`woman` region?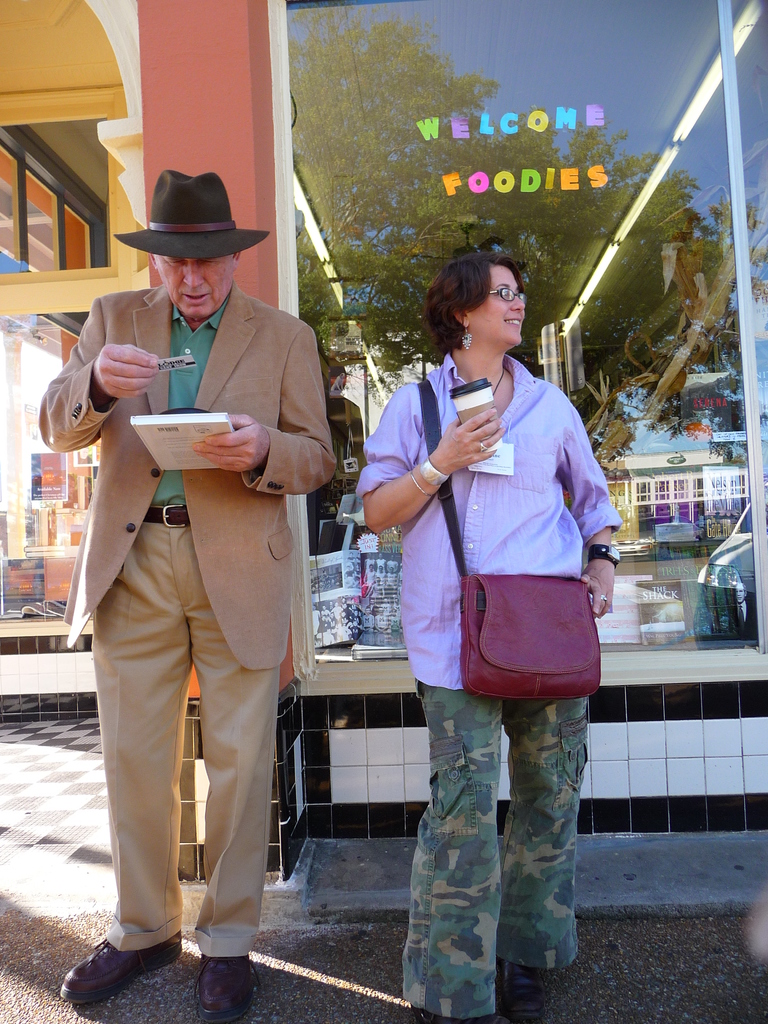
<region>346, 237, 627, 963</region>
